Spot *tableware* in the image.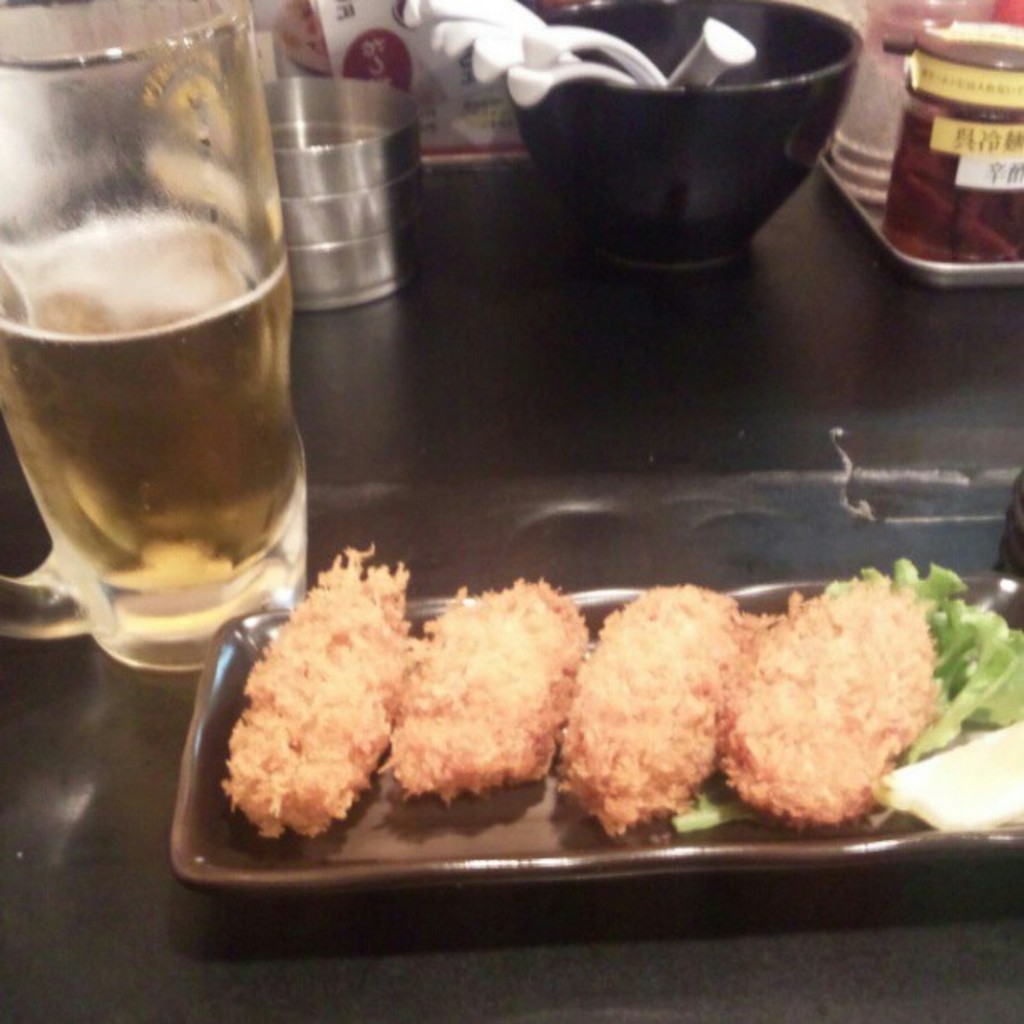
*tableware* found at x1=172, y1=584, x2=1022, y2=882.
